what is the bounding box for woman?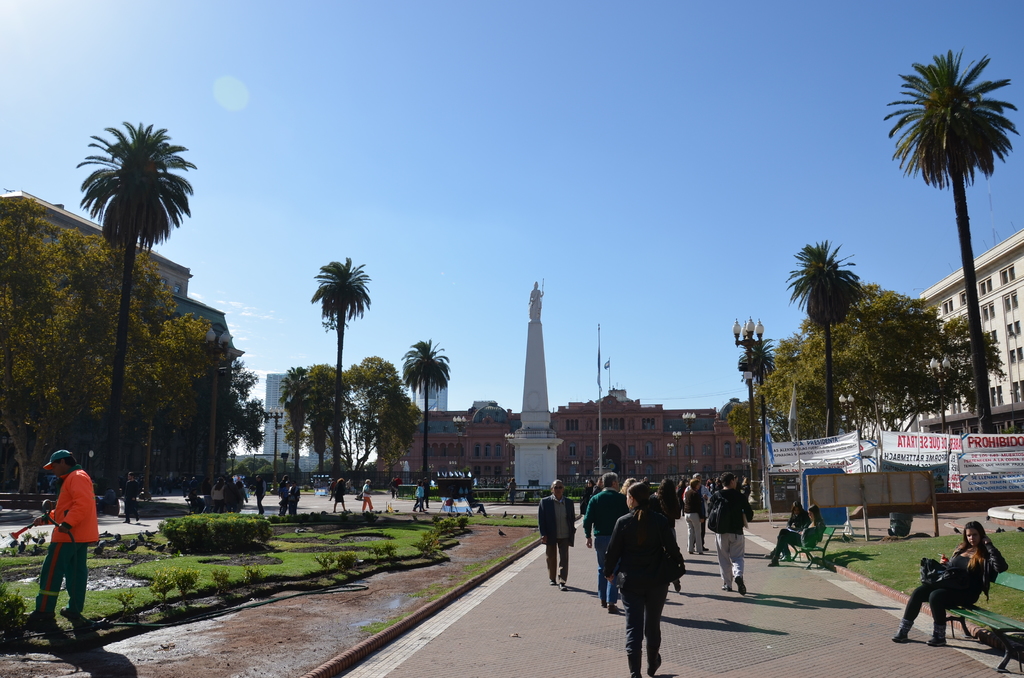
{"x1": 907, "y1": 526, "x2": 1007, "y2": 657}.
